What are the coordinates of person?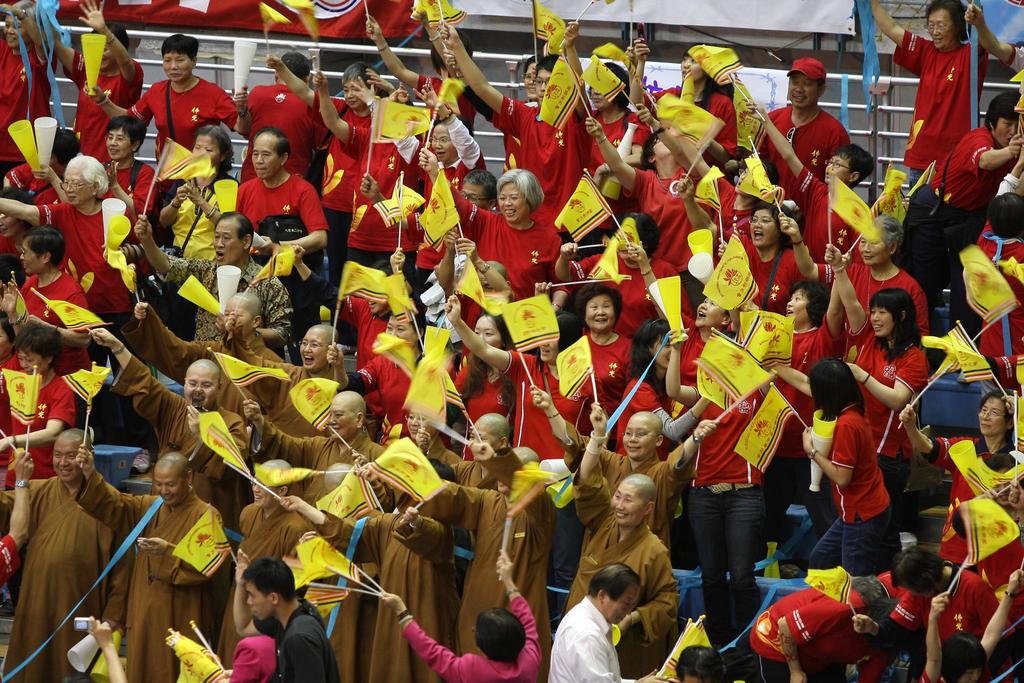
(0, 447, 40, 584).
